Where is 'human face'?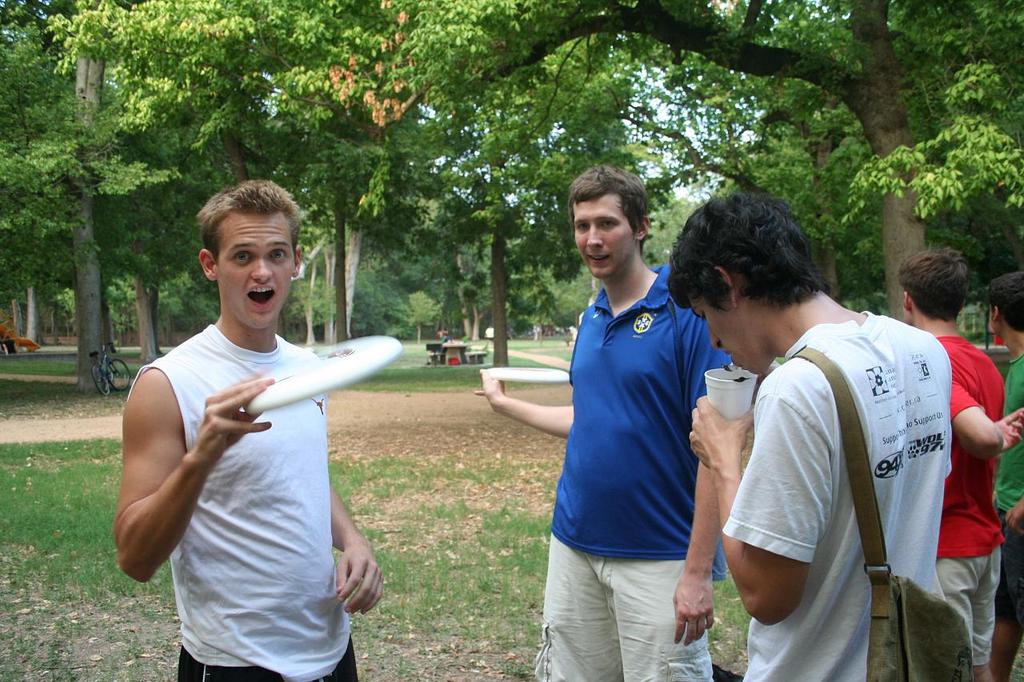
bbox=[574, 190, 635, 281].
